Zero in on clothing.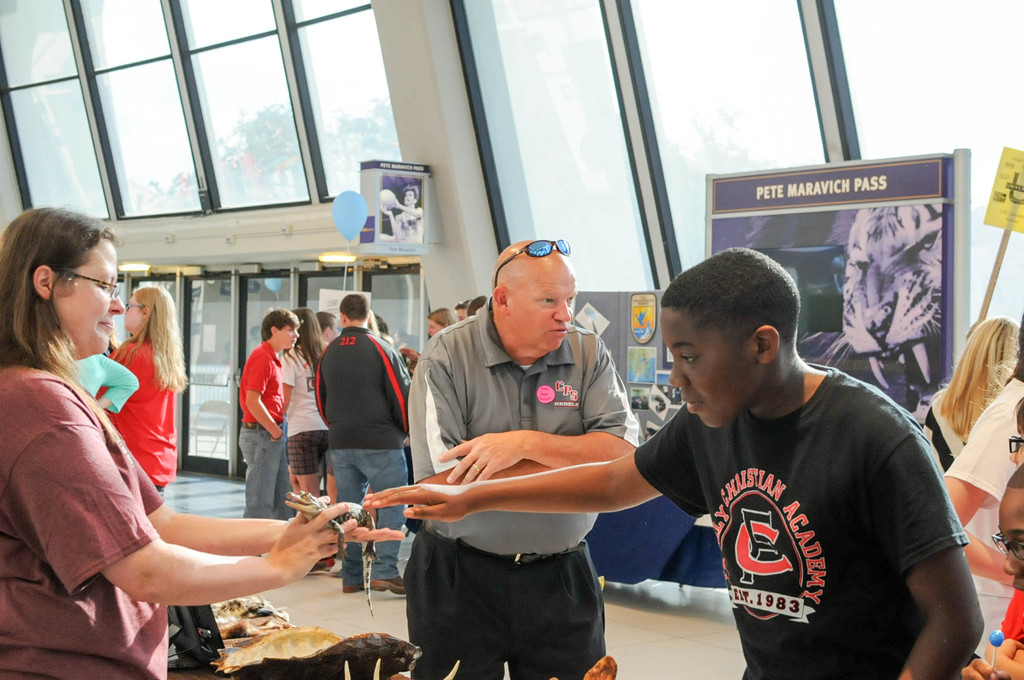
Zeroed in: (641, 352, 968, 664).
